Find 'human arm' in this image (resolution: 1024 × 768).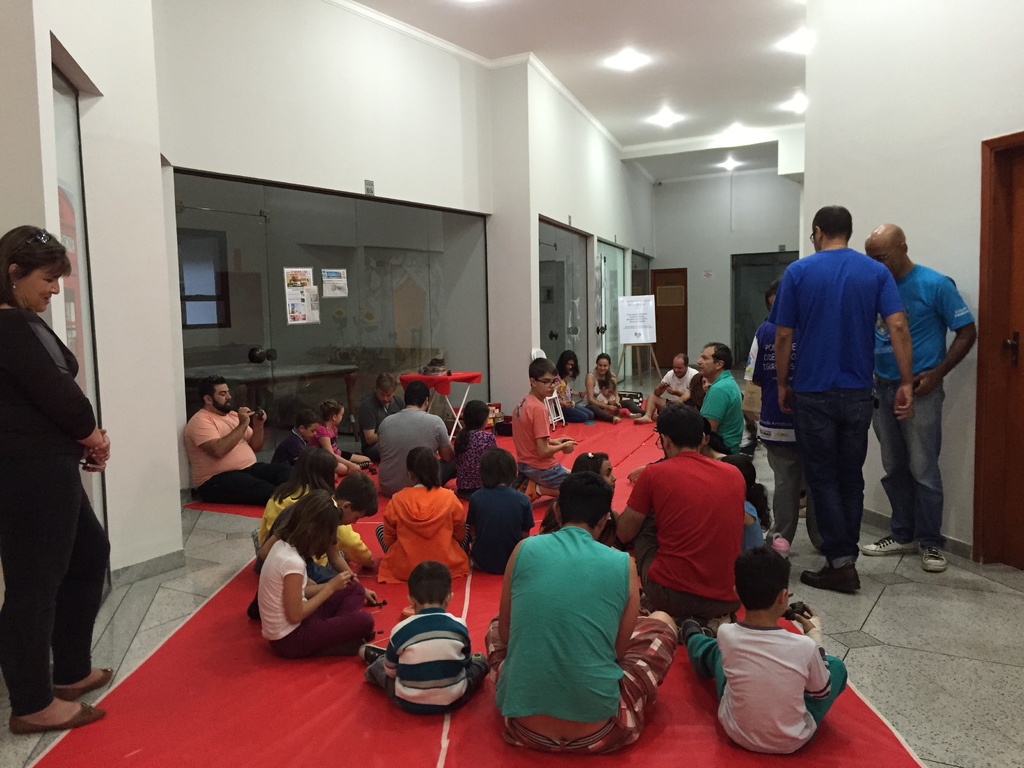
rect(772, 268, 791, 412).
